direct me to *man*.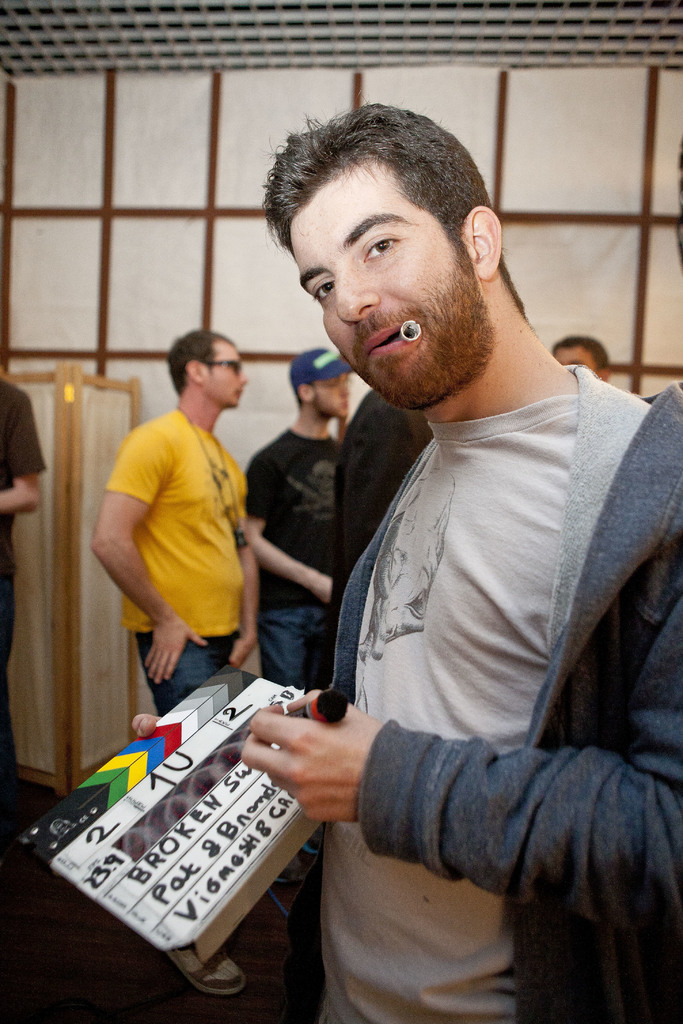
Direction: Rect(554, 330, 618, 385).
